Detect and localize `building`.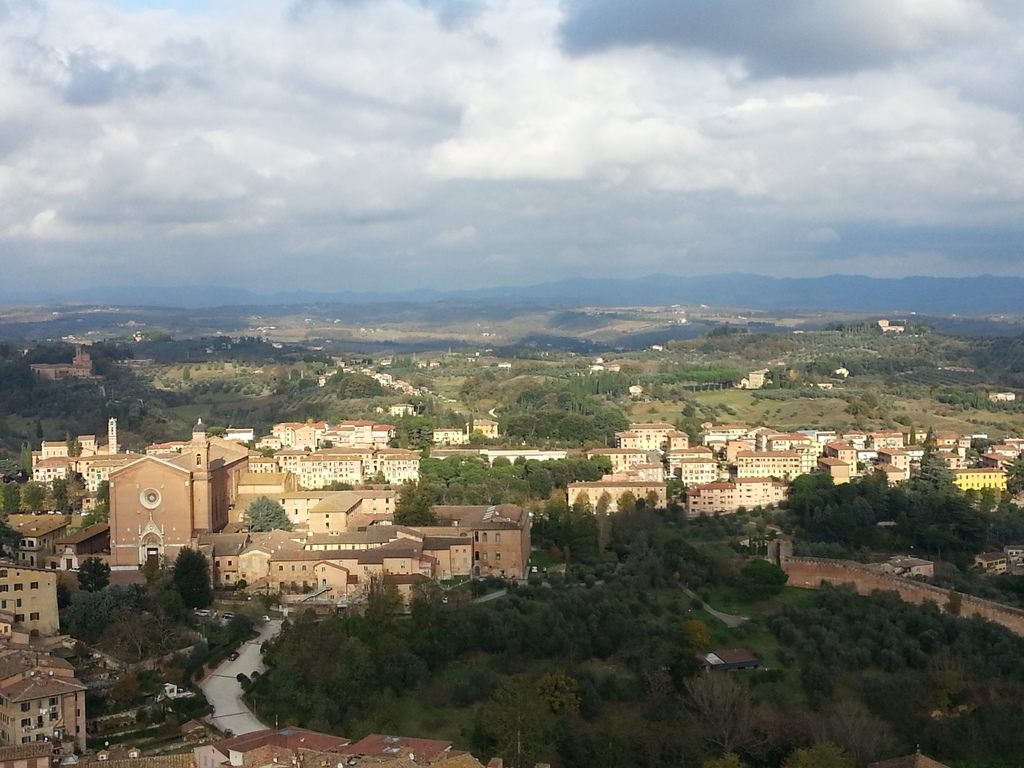
Localized at (878,316,907,336).
